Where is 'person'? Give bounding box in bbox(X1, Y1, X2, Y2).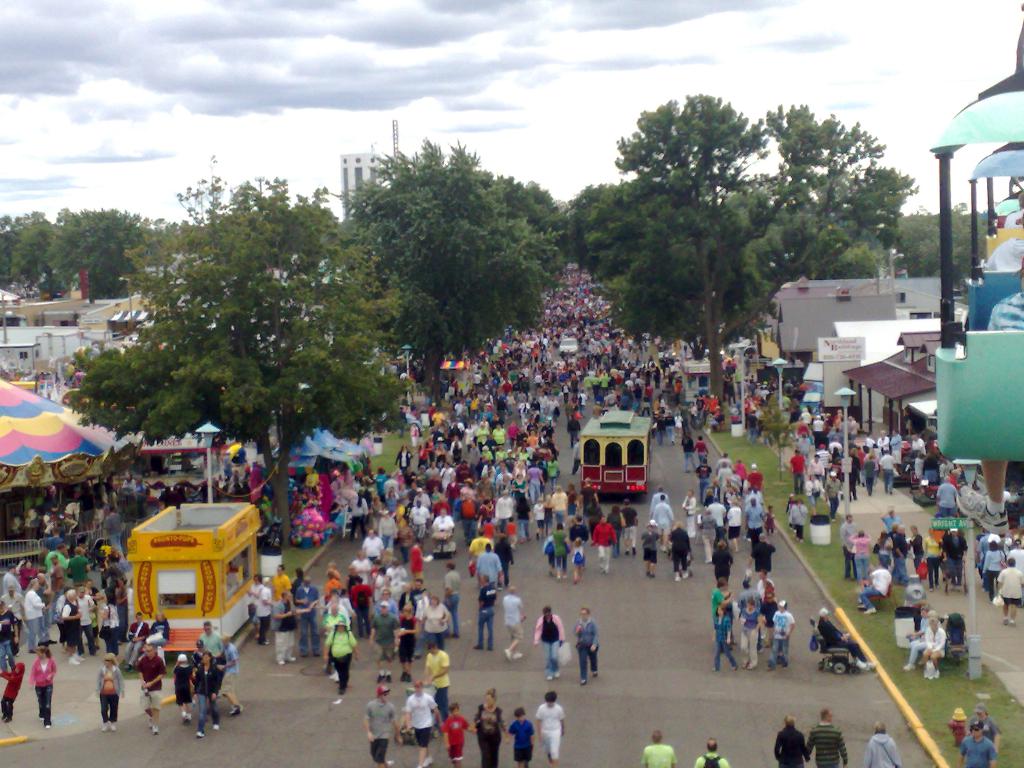
bbox(368, 598, 398, 678).
